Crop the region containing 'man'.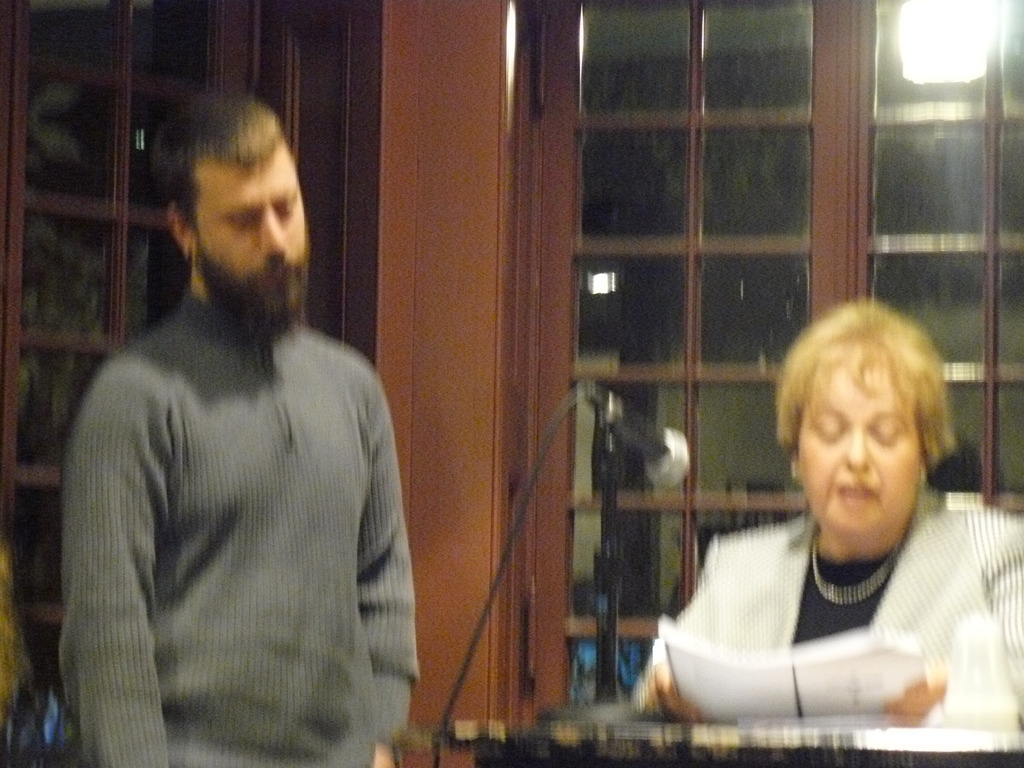
Crop region: [58, 86, 421, 767].
